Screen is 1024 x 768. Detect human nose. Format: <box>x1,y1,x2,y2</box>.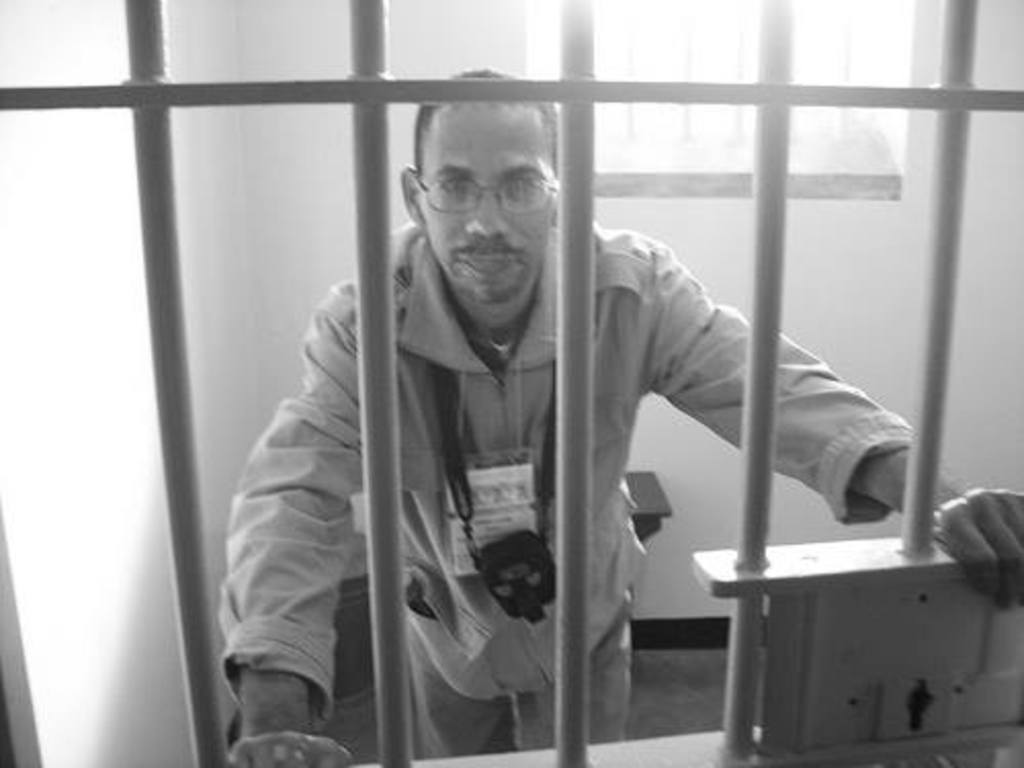
<box>461,180,510,236</box>.
